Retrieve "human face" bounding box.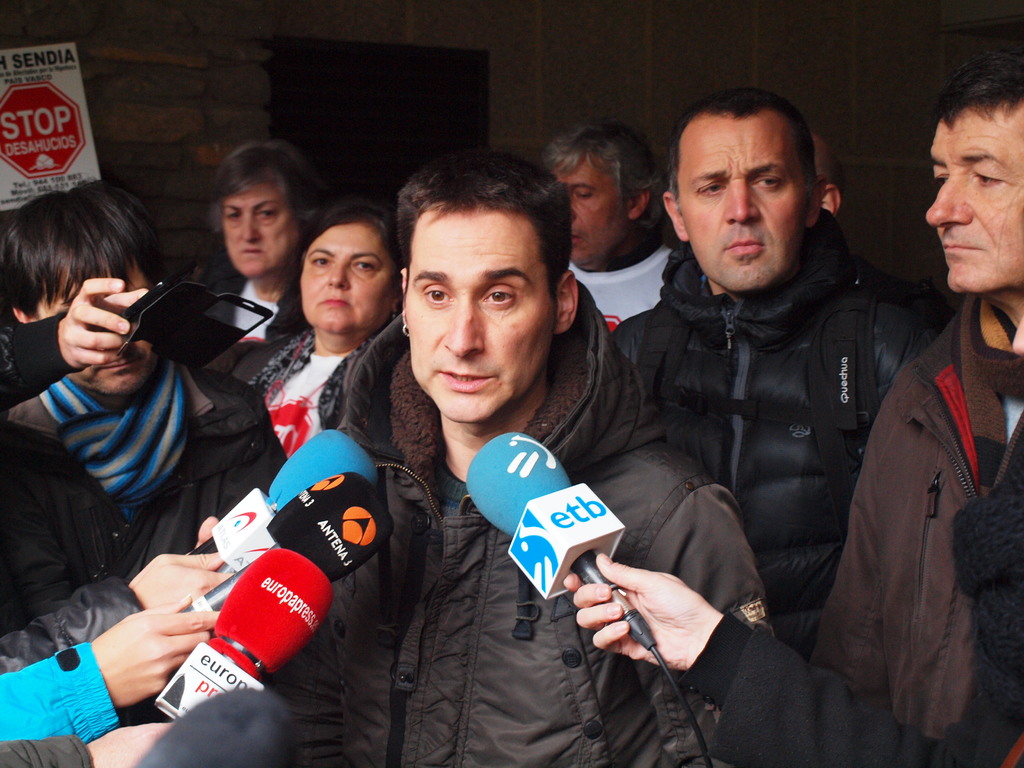
Bounding box: box(400, 214, 557, 417).
